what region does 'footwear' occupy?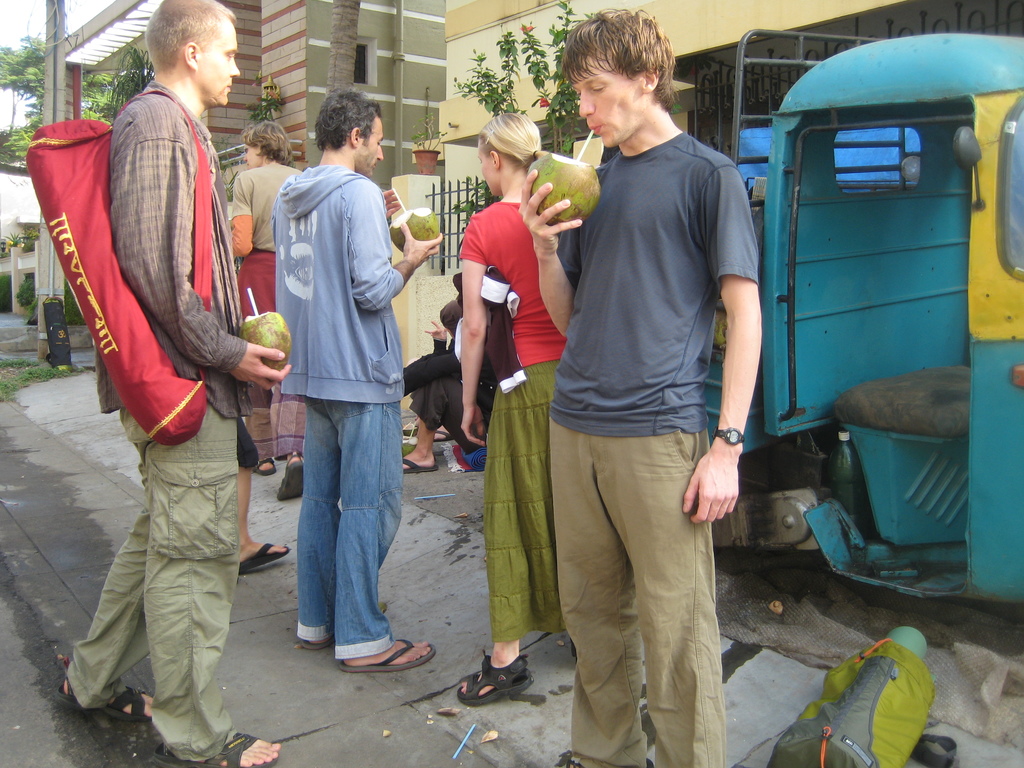
452:653:535:705.
